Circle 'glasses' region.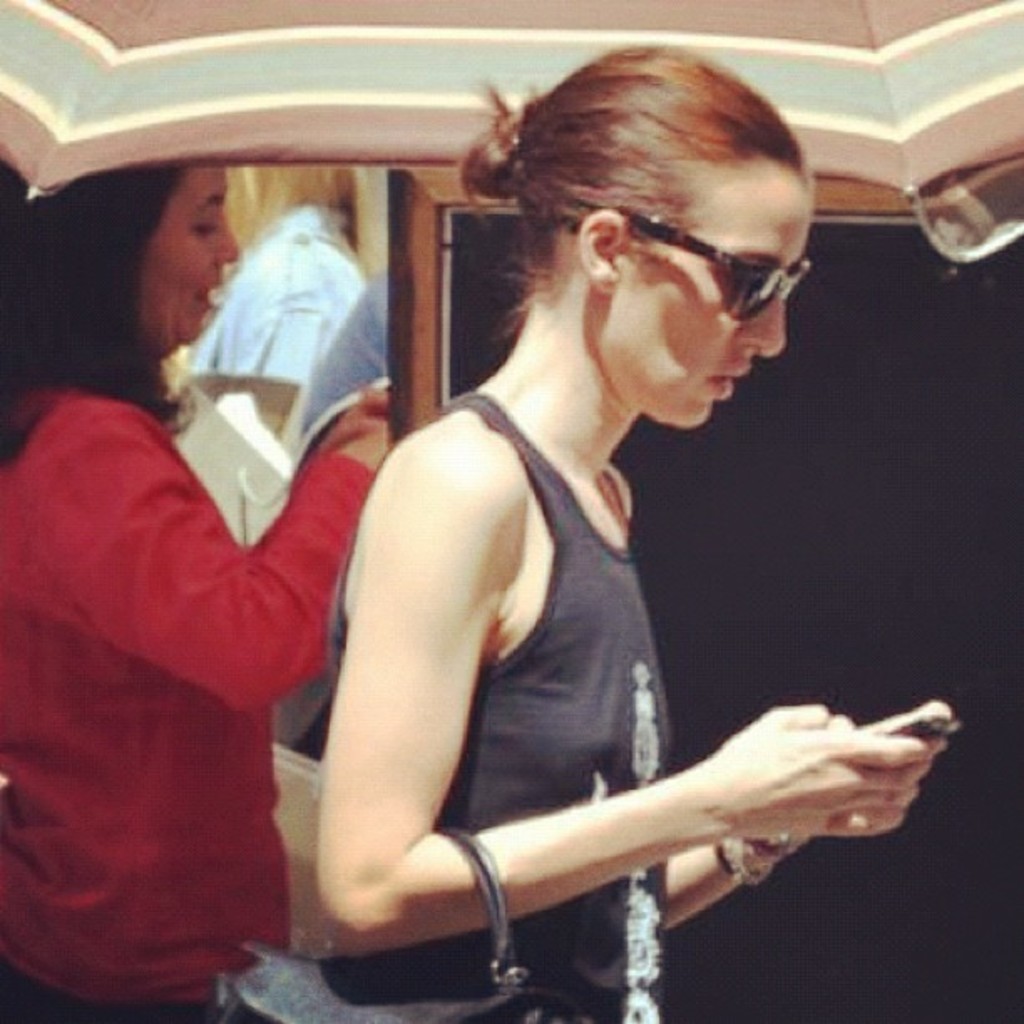
Region: left=569, top=204, right=833, bottom=335.
